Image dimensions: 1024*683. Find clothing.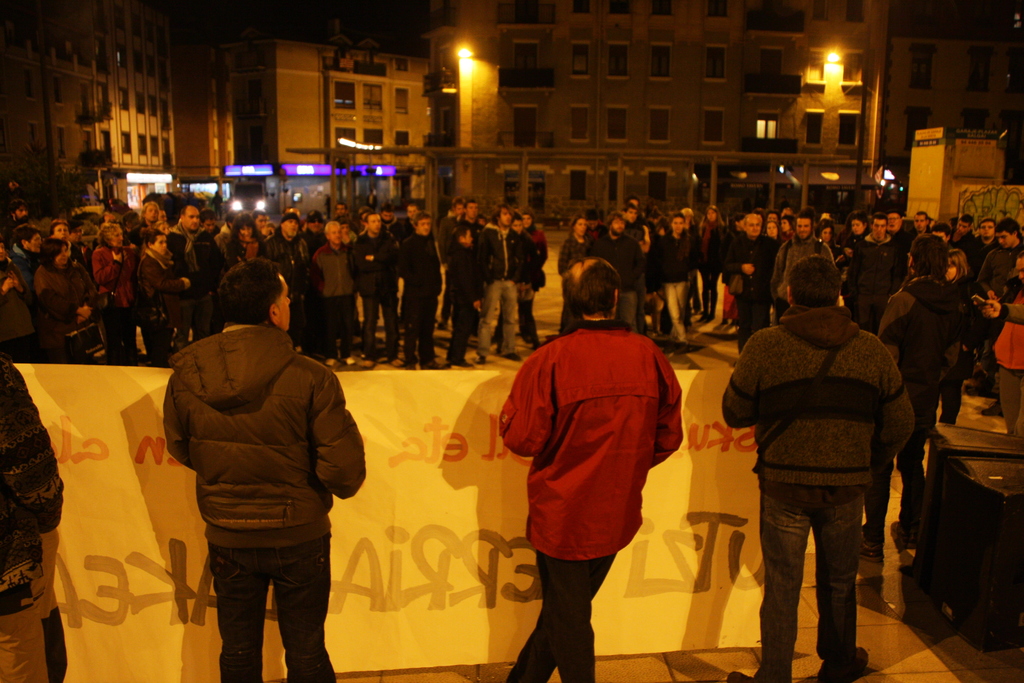
BBox(145, 299, 179, 366).
